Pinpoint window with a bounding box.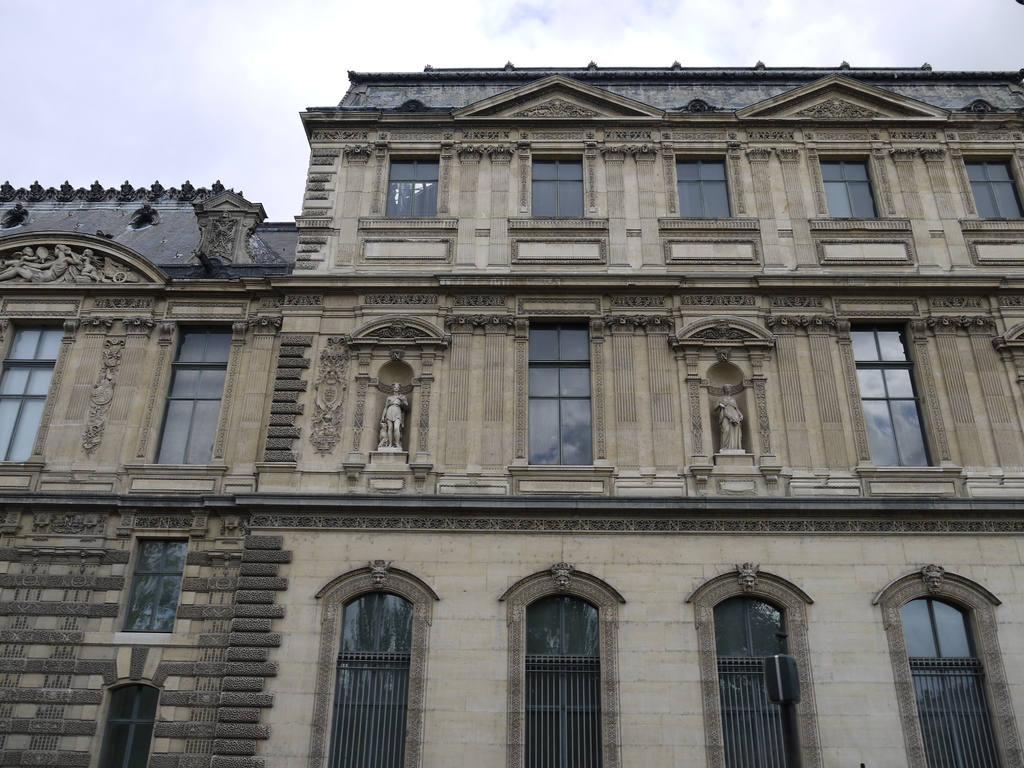
(x1=328, y1=589, x2=413, y2=767).
